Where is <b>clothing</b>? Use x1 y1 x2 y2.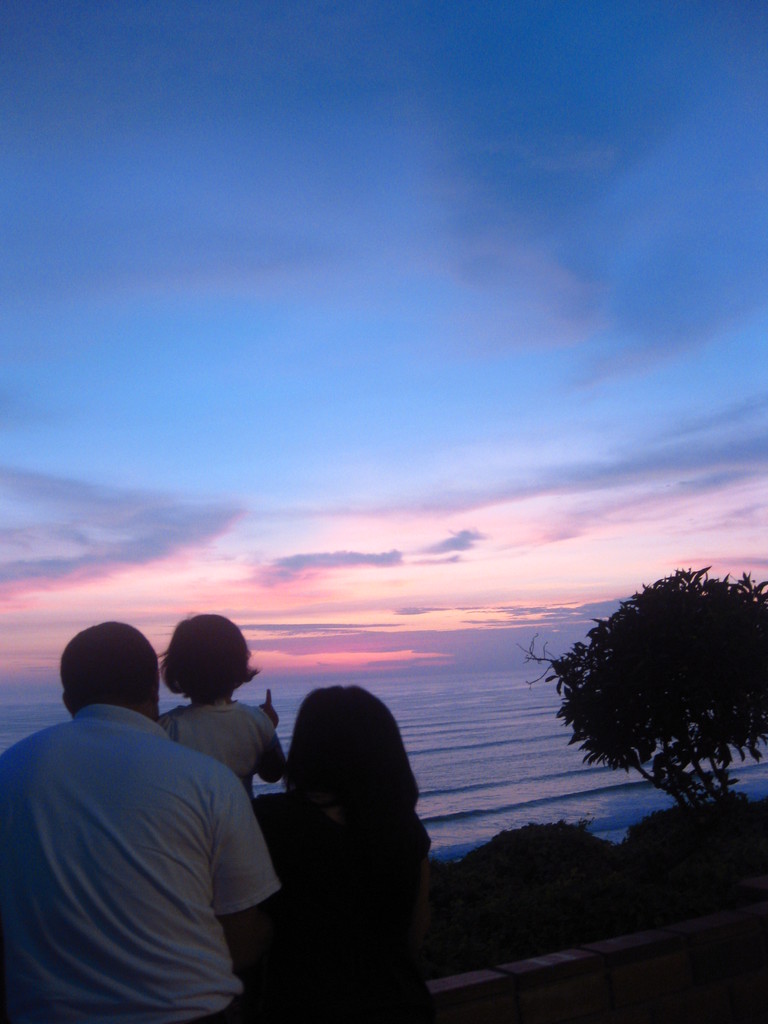
252 806 439 1018.
